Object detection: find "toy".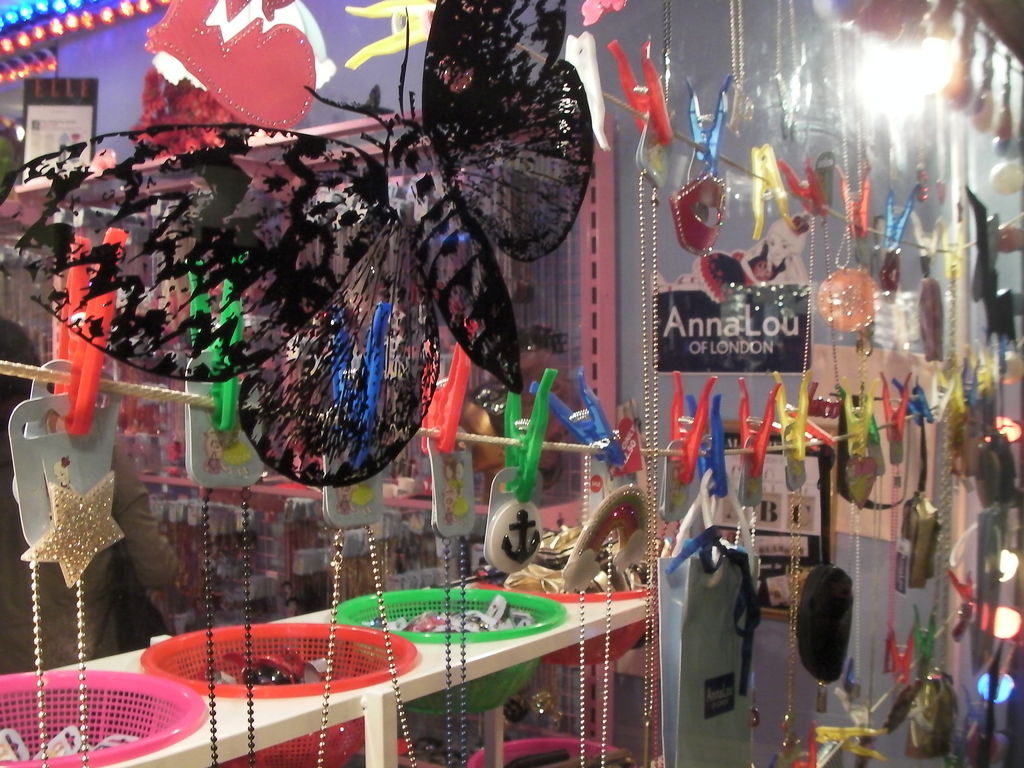
[351,595,548,626].
